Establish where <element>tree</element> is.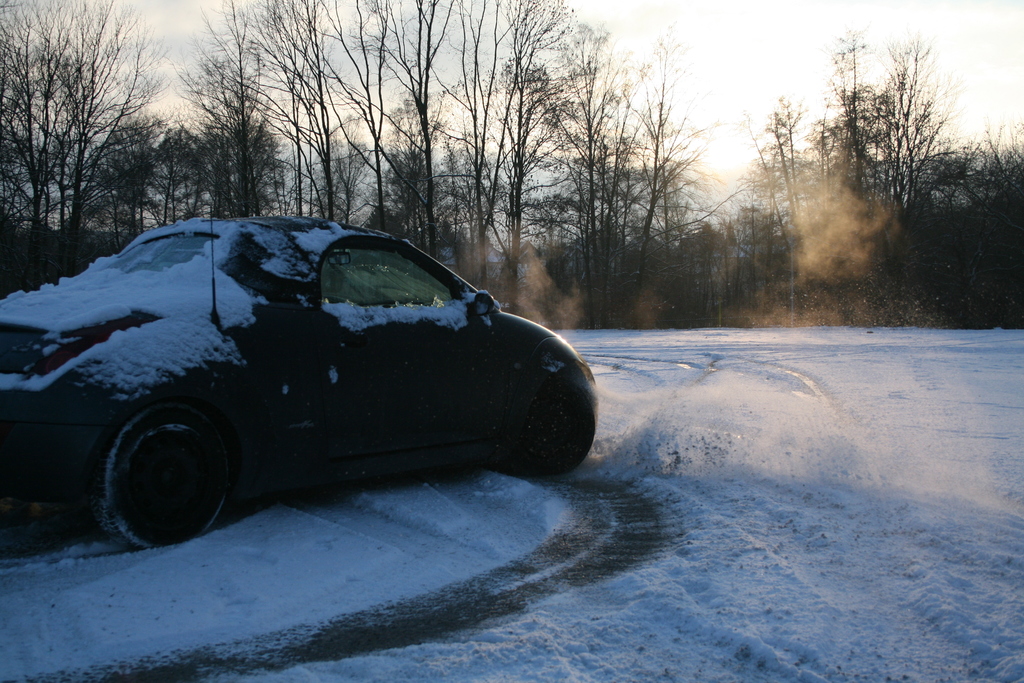
Established at 167:31:293:233.
